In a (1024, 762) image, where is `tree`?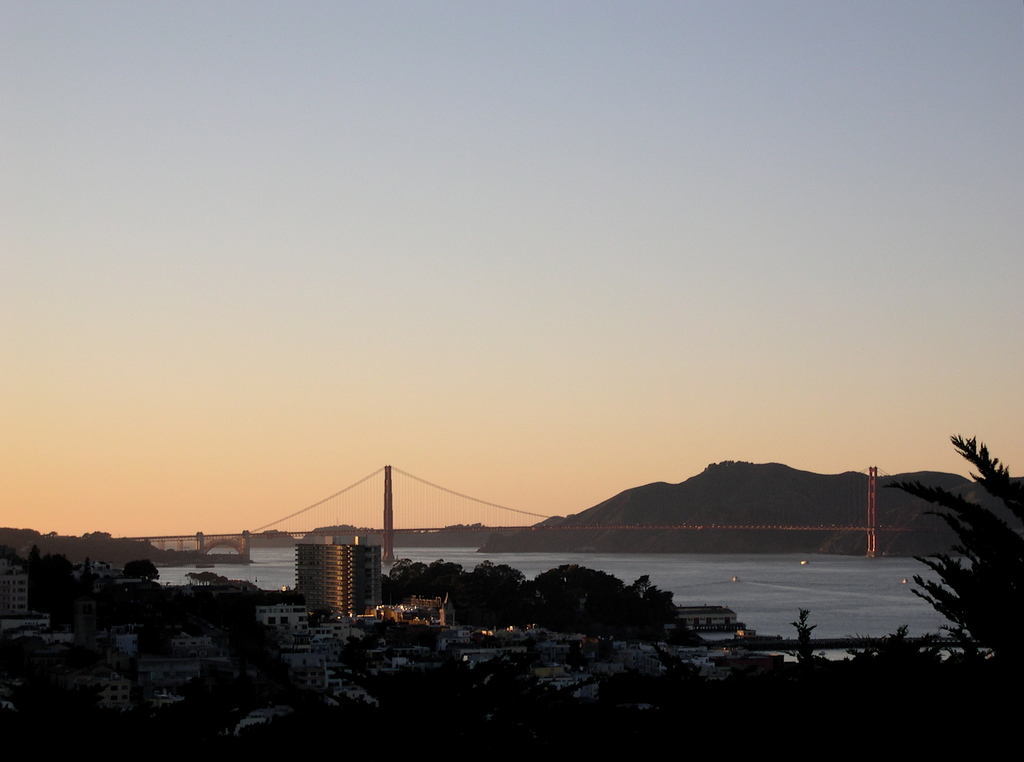
x1=874 y1=426 x2=1023 y2=686.
